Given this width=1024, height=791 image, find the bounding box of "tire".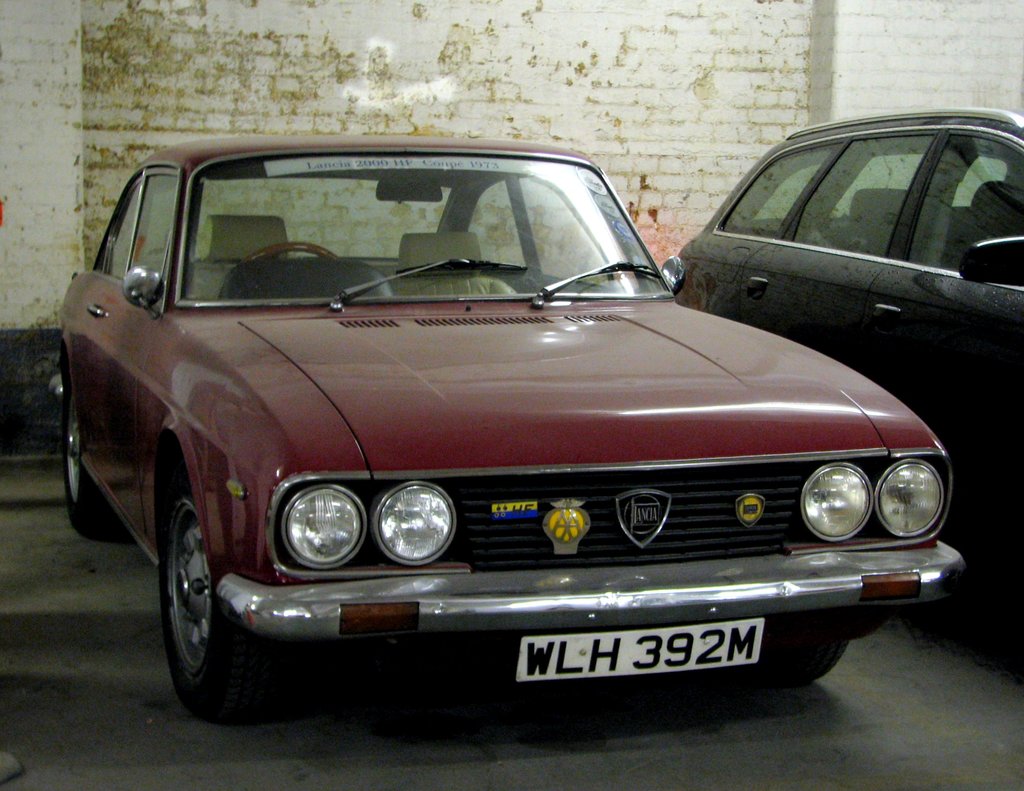
region(773, 630, 855, 681).
